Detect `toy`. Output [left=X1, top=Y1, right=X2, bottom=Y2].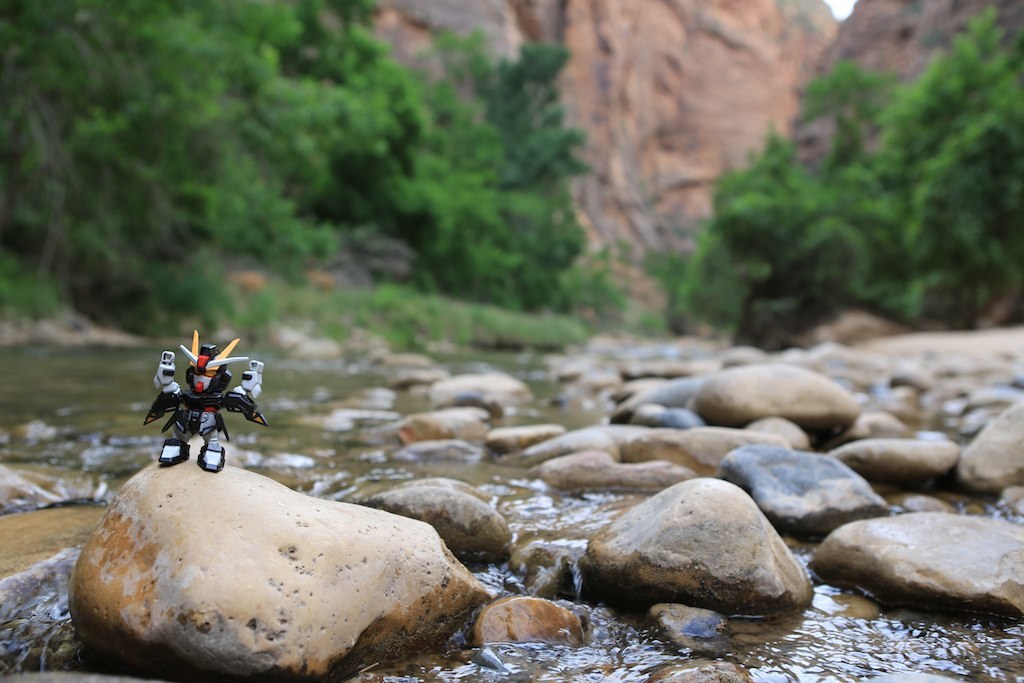
[left=135, top=331, right=268, bottom=468].
